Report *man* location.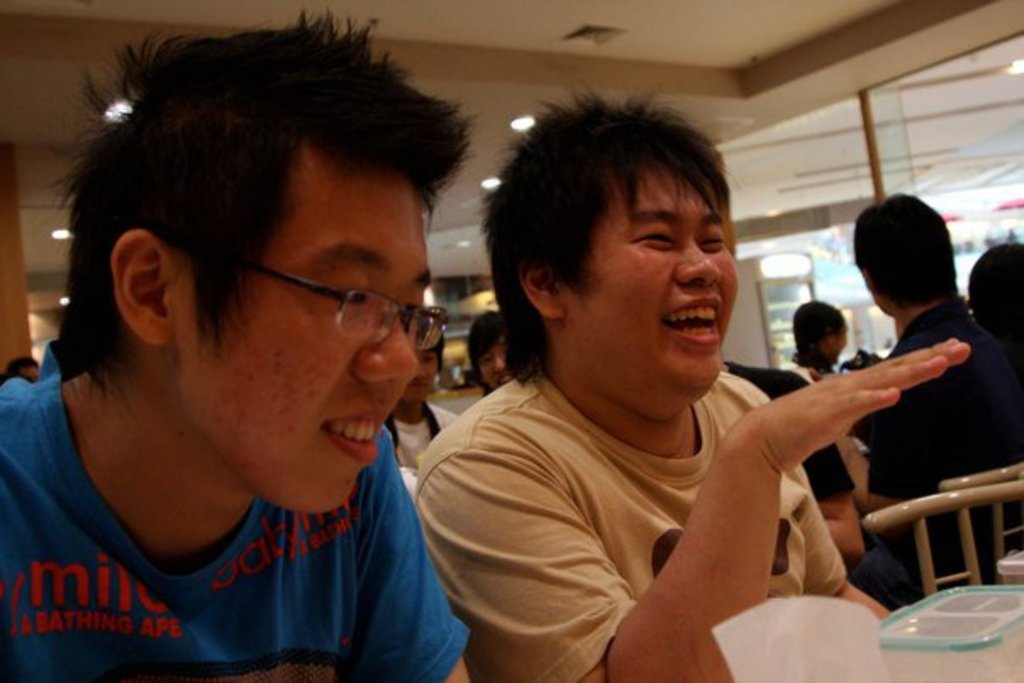
Report: 370:330:463:468.
